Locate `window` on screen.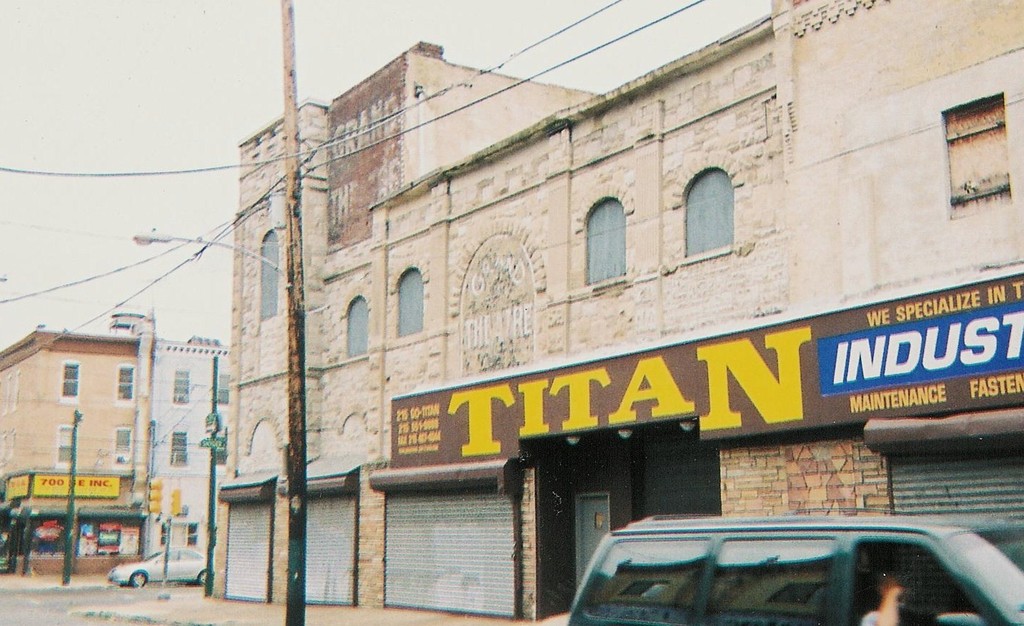
On screen at bbox=[116, 365, 138, 401].
